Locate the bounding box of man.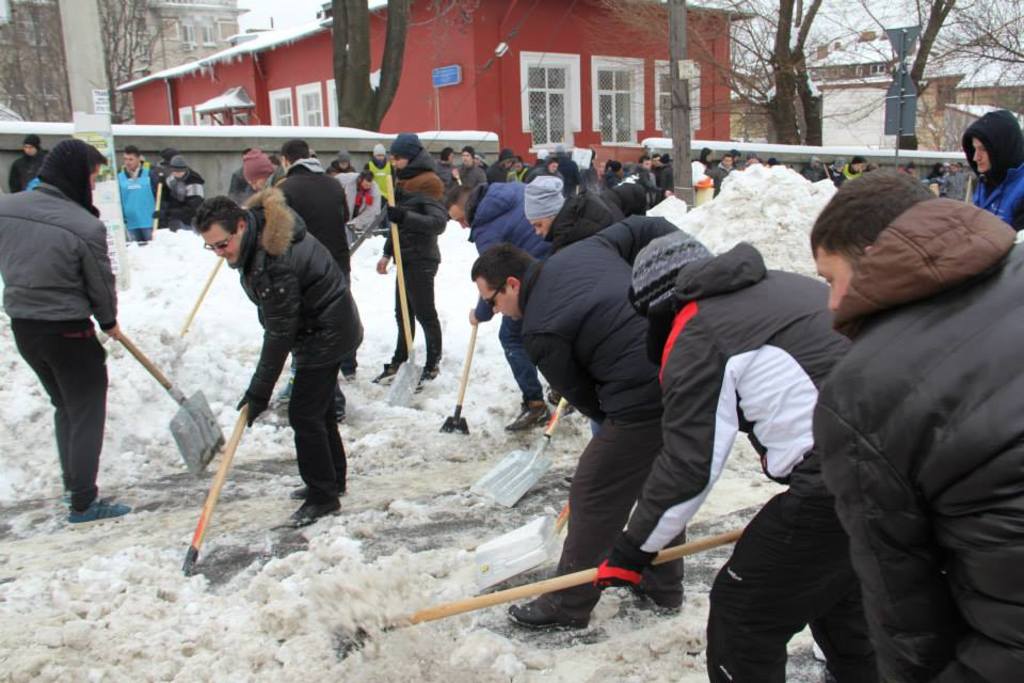
Bounding box: 226/142/258/208.
